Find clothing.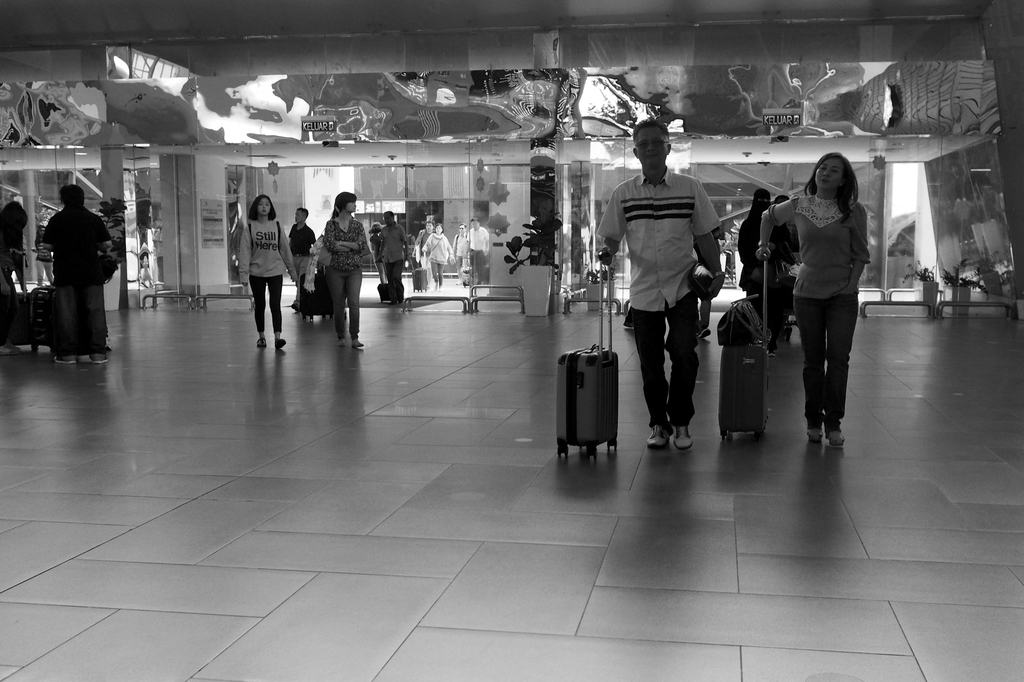
[x1=38, y1=238, x2=51, y2=282].
